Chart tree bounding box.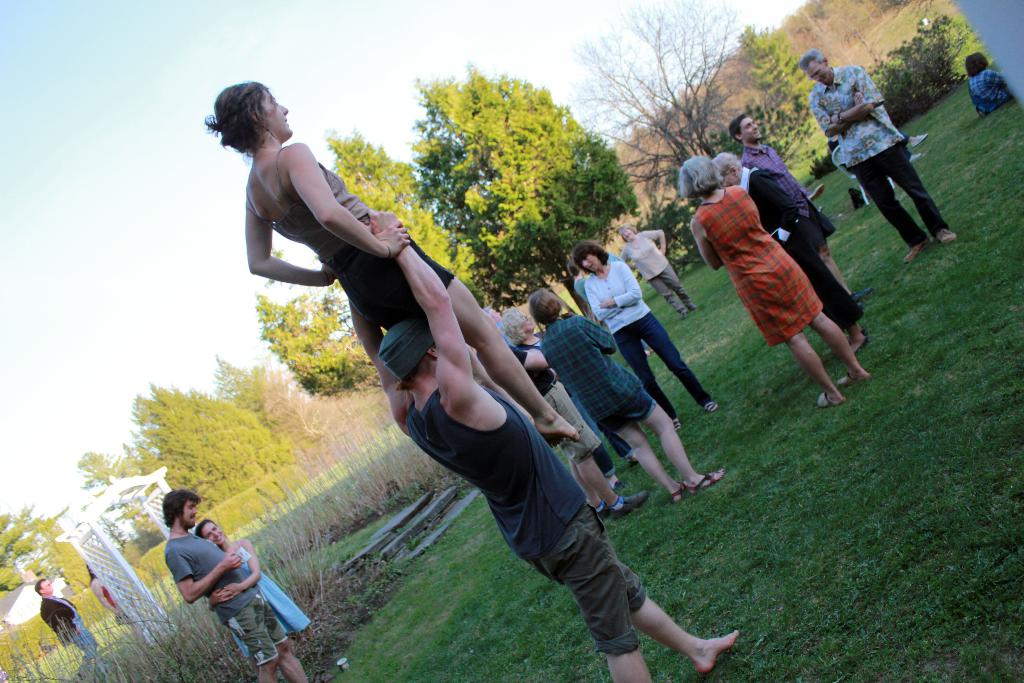
Charted: detection(215, 347, 268, 431).
